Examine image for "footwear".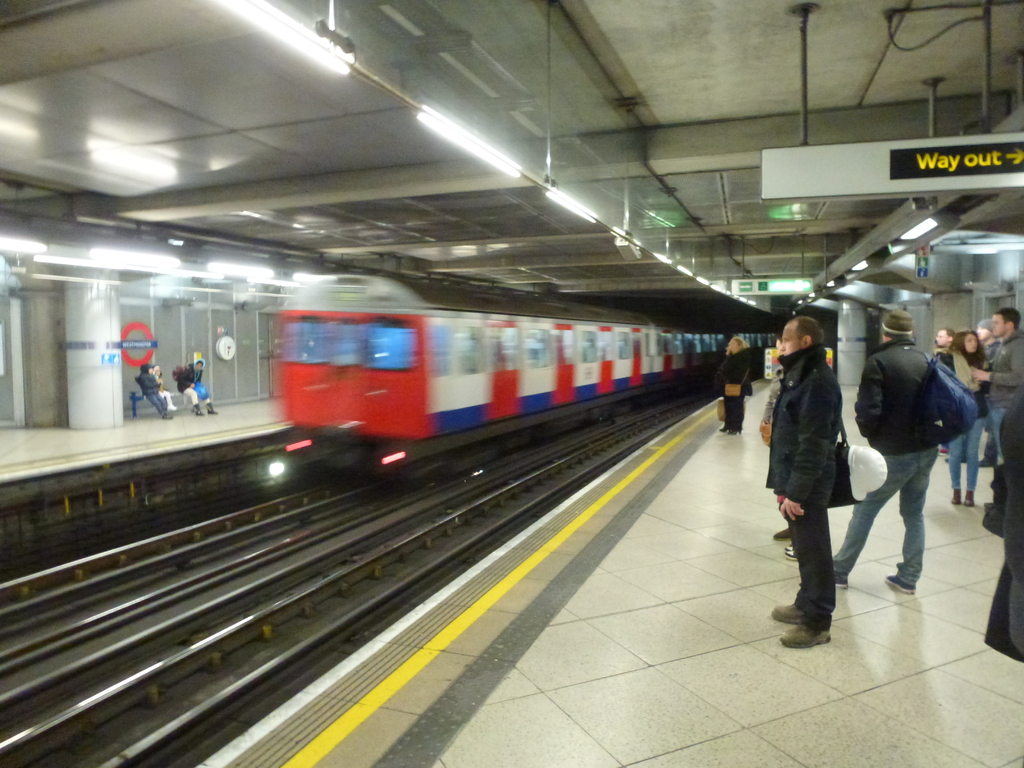
Examination result: box=[194, 399, 204, 418].
